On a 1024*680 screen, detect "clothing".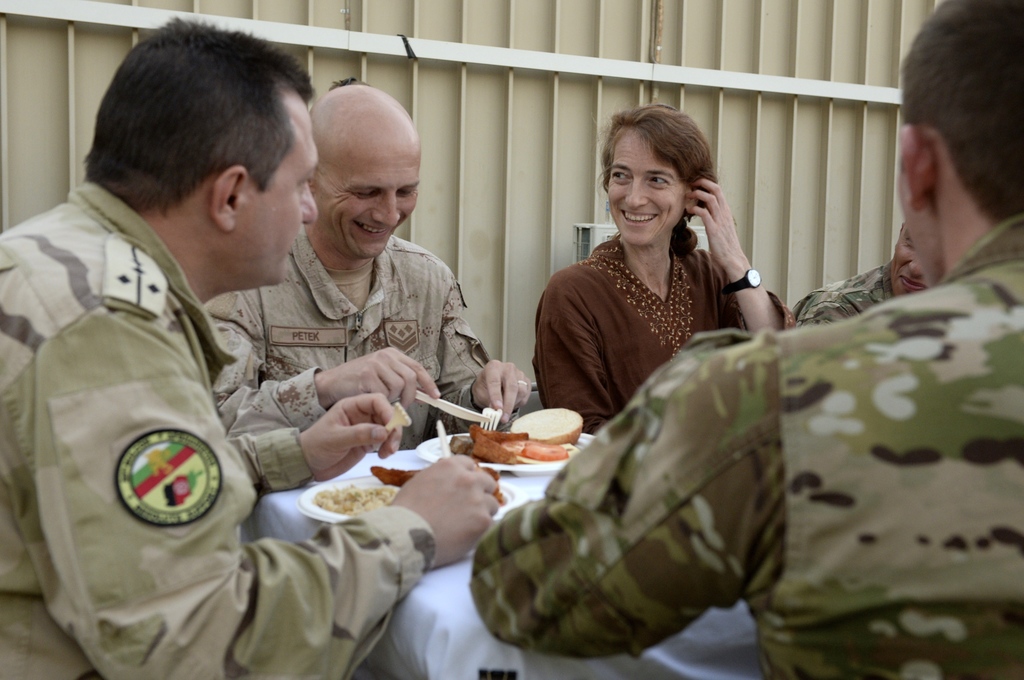
pyautogui.locateOnScreen(429, 191, 989, 679).
